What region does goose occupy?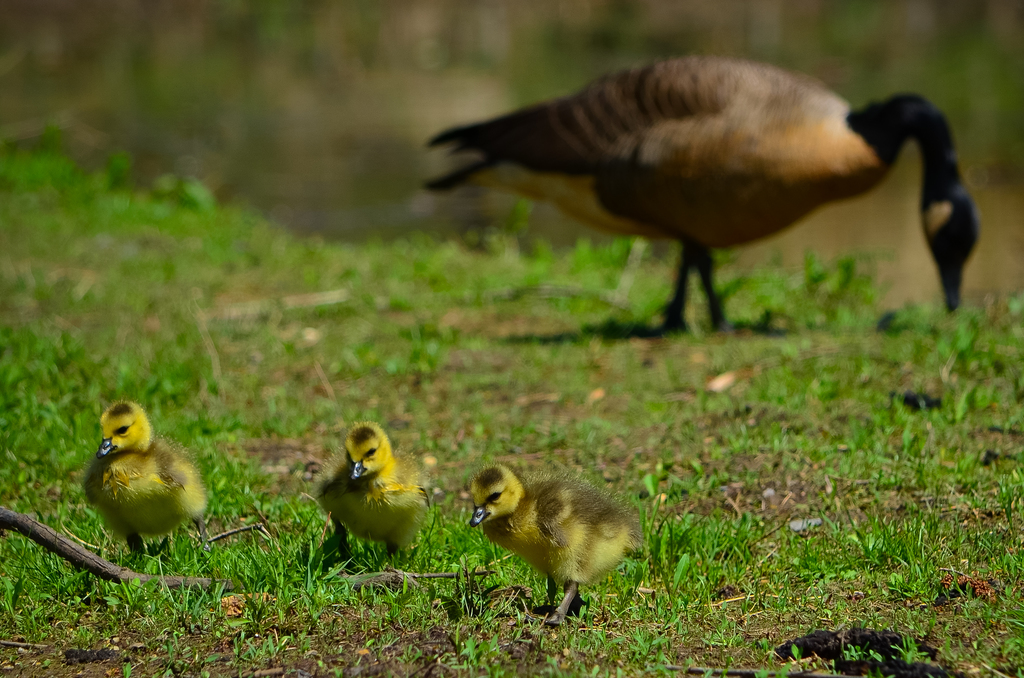
detection(86, 401, 215, 564).
